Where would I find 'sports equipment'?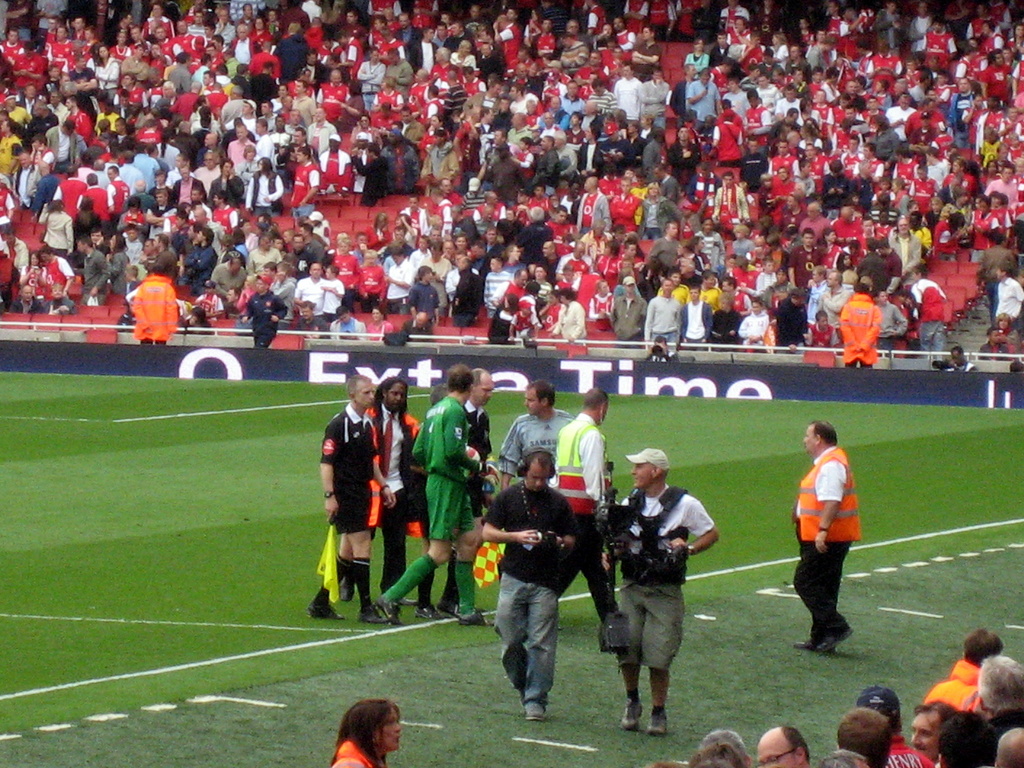
At left=618, top=698, right=647, bottom=733.
